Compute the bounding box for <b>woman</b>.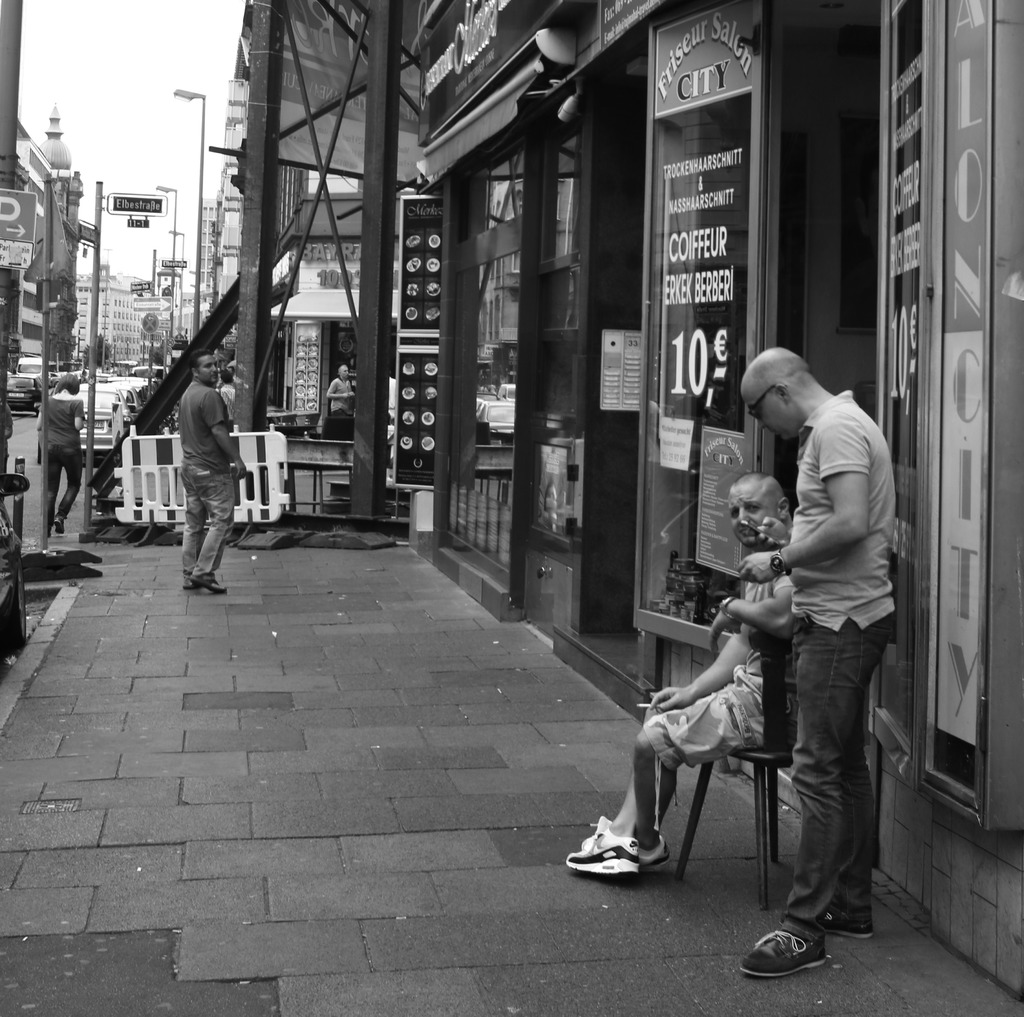
bbox=[561, 470, 817, 882].
